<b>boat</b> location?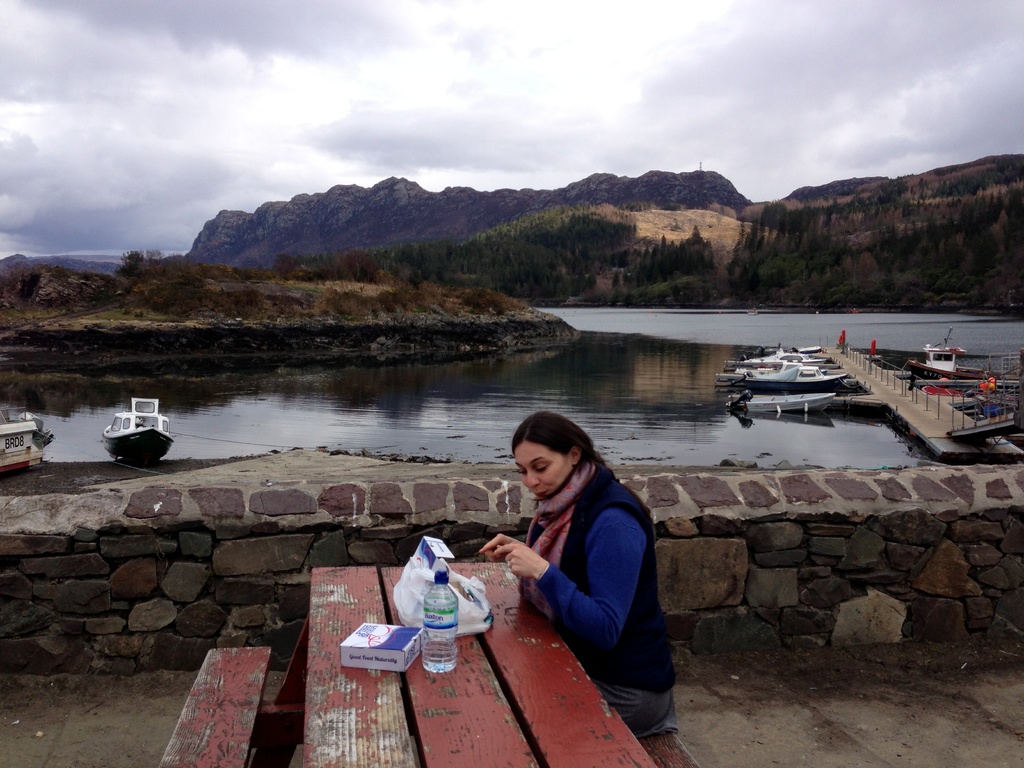
bbox(0, 401, 56, 475)
